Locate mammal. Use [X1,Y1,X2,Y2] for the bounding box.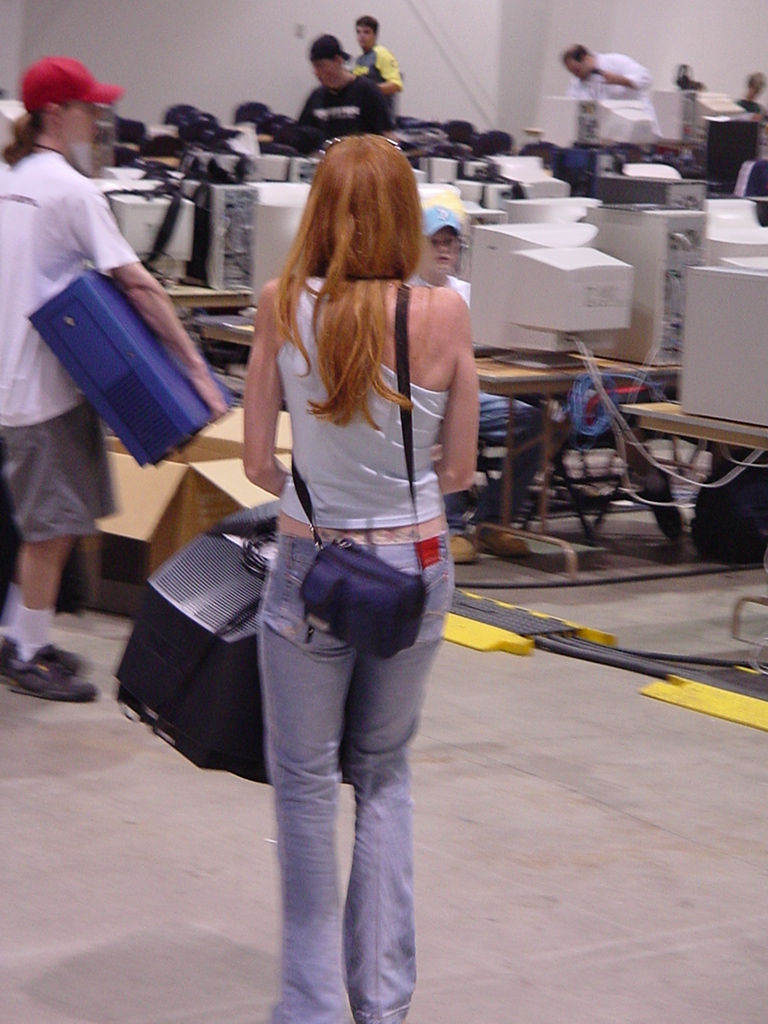
[127,128,501,1008].
